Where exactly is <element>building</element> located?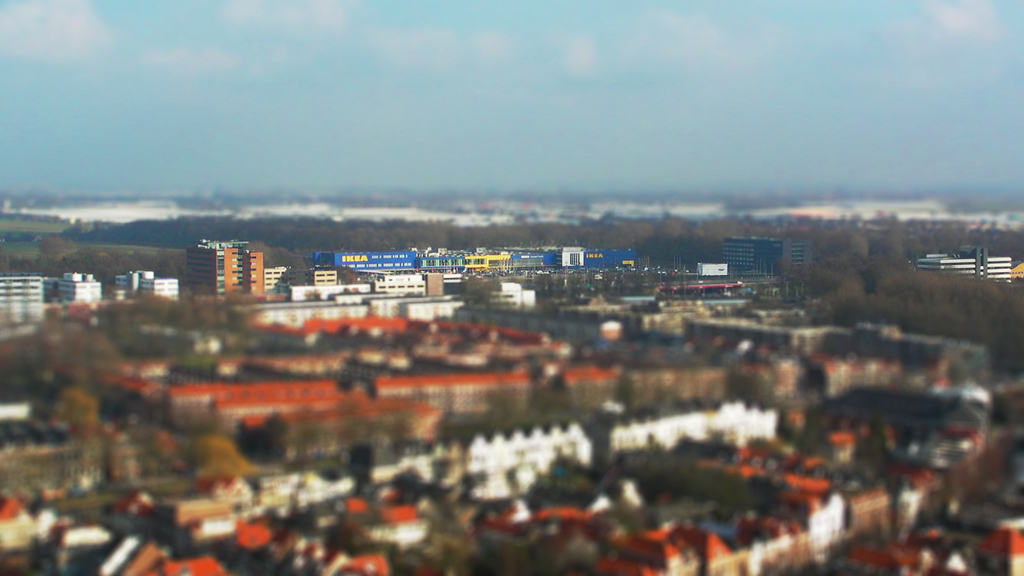
Its bounding box is (0, 268, 108, 326).
